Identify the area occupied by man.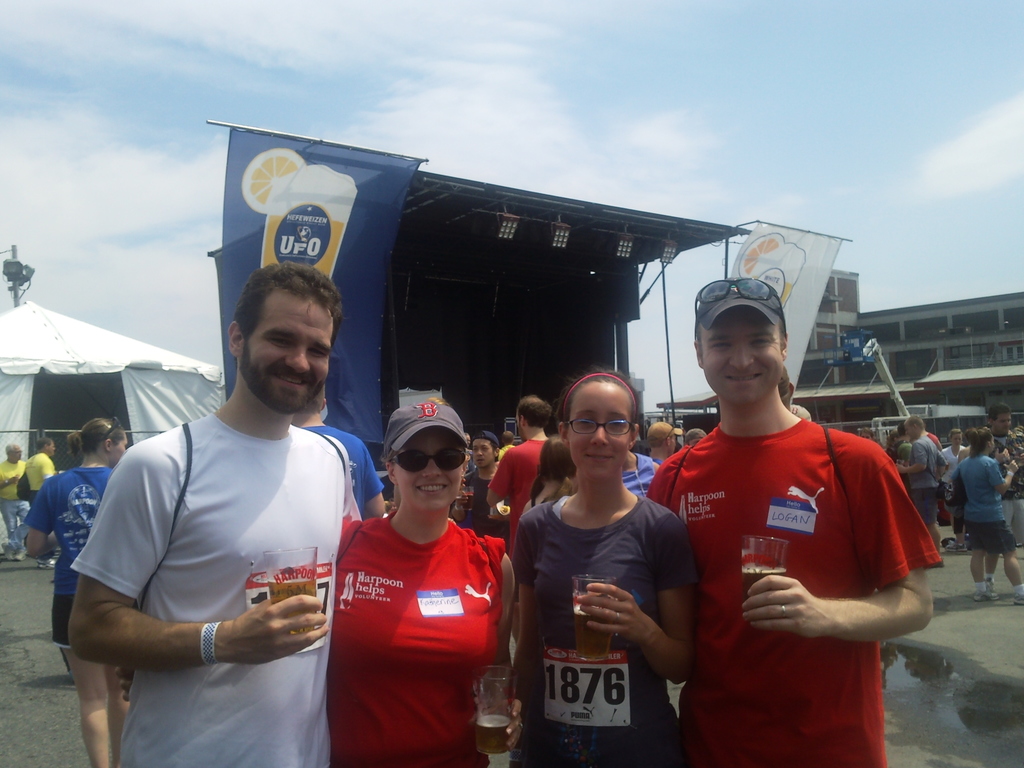
Area: left=488, top=391, right=555, bottom=641.
